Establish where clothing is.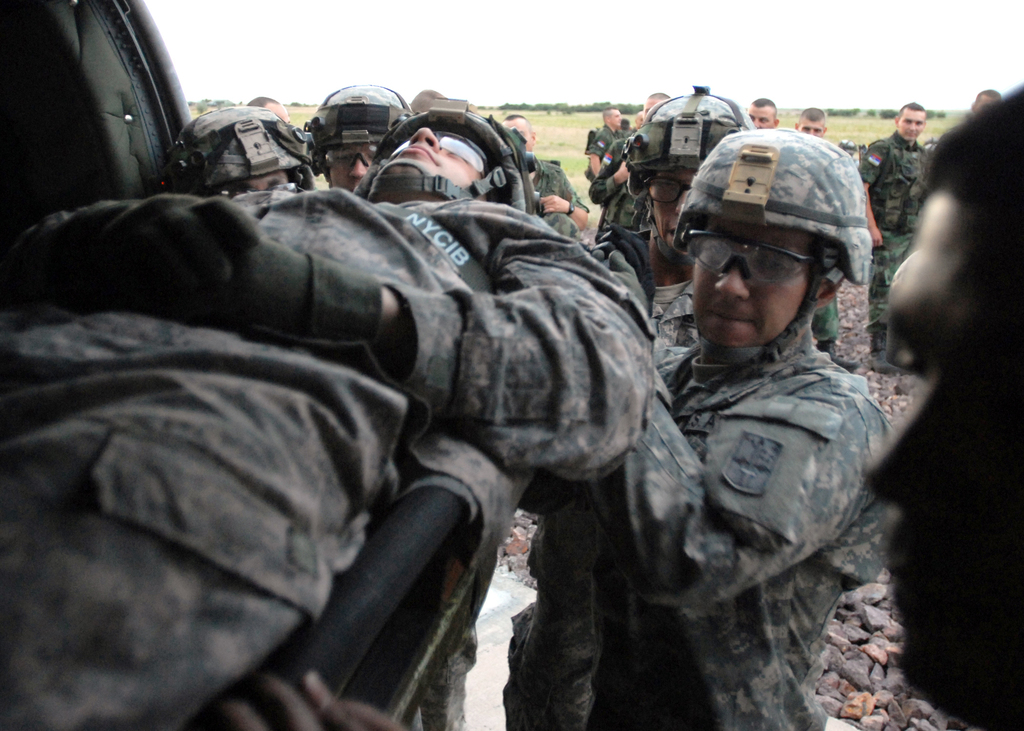
Established at <box>863,133,938,348</box>.
